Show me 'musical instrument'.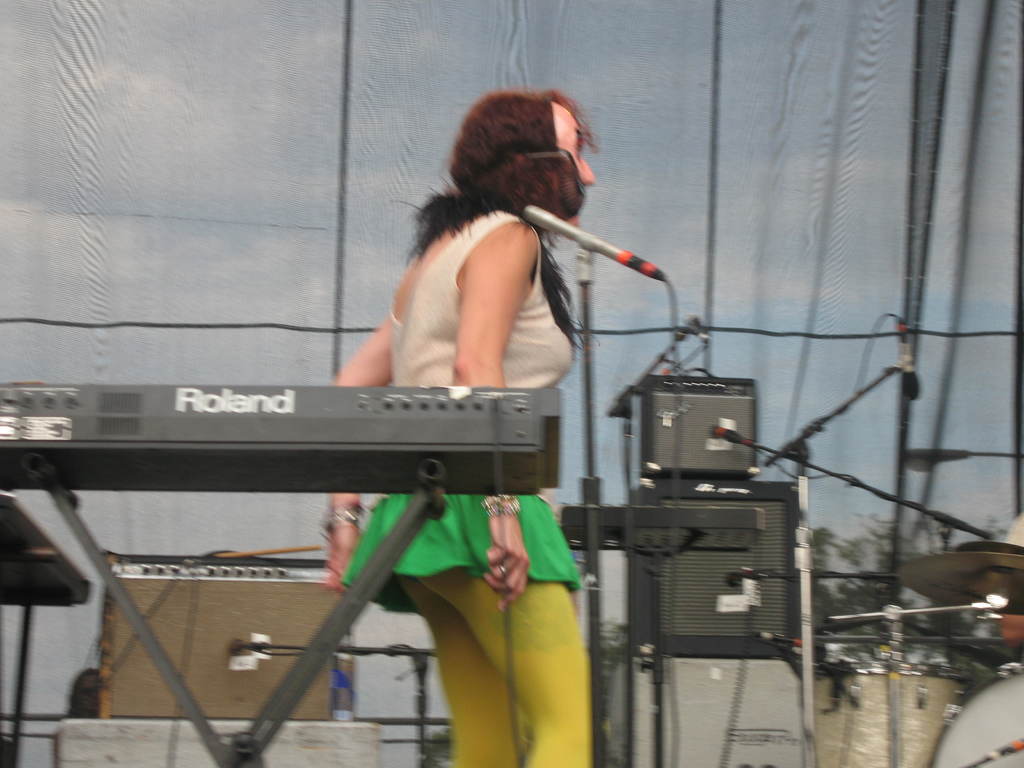
'musical instrument' is here: 893:548:1023:614.
